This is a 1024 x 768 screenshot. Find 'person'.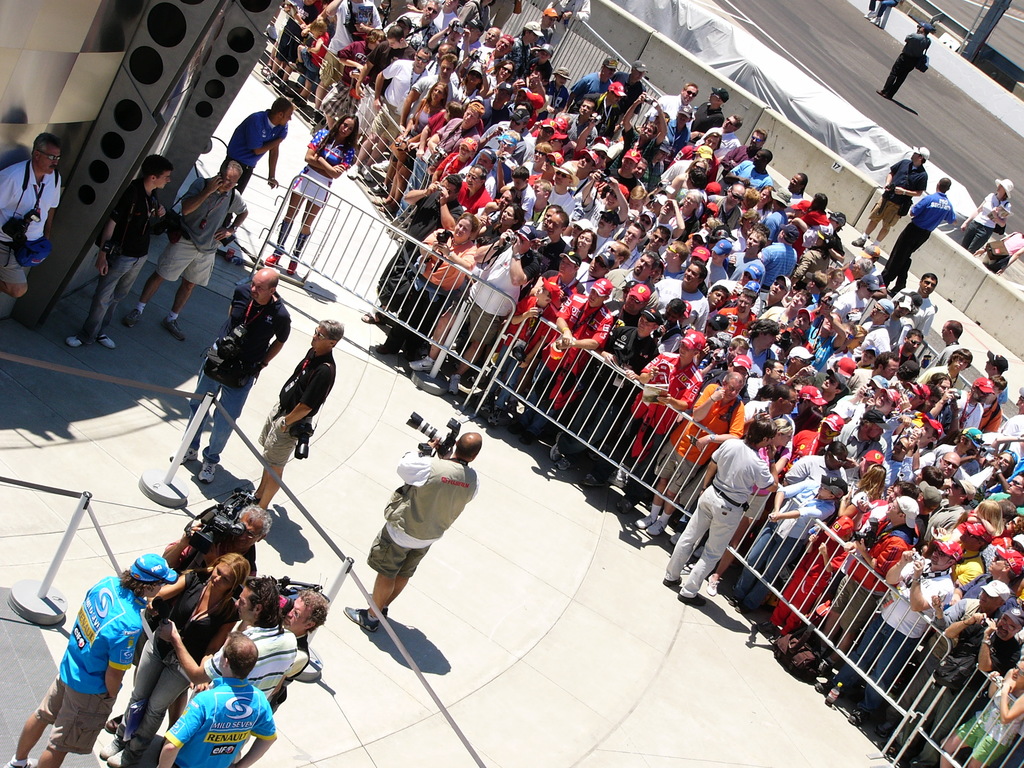
Bounding box: Rect(6, 552, 179, 767).
